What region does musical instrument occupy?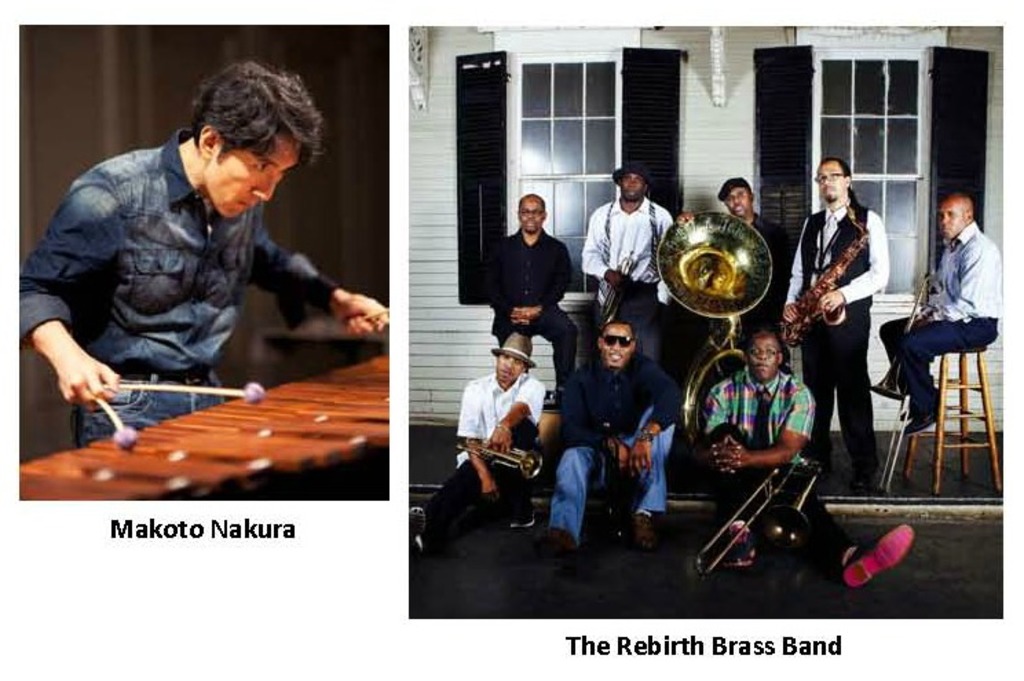
bbox=[655, 215, 774, 356].
